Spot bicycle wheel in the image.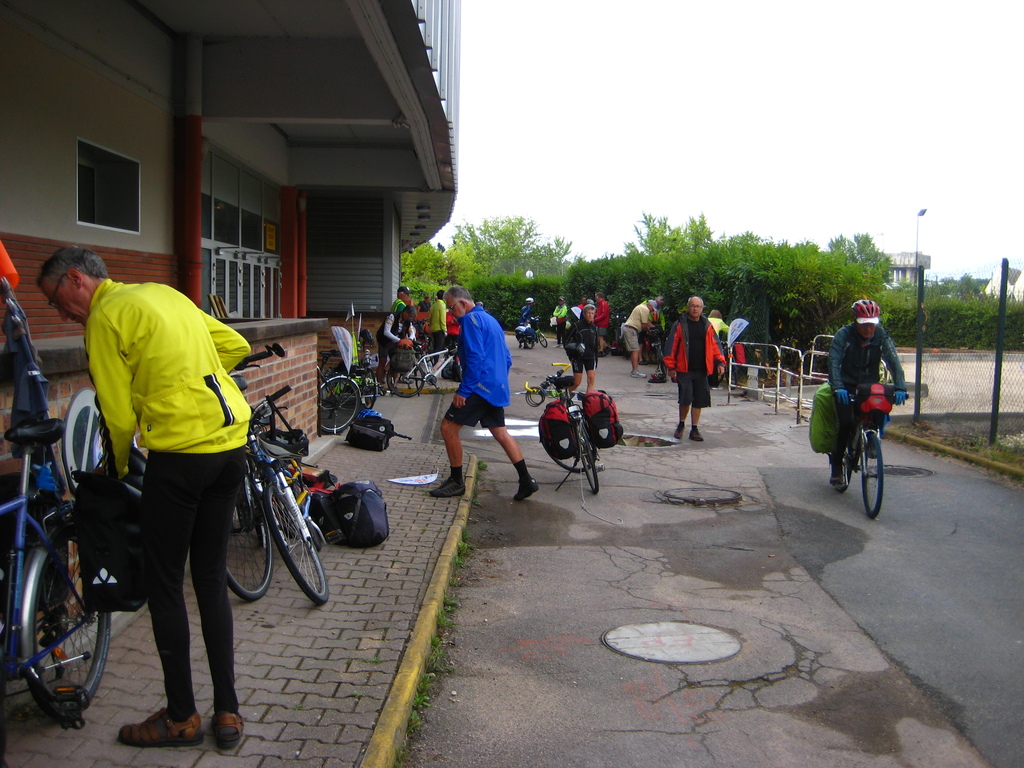
bicycle wheel found at 383 351 422 400.
